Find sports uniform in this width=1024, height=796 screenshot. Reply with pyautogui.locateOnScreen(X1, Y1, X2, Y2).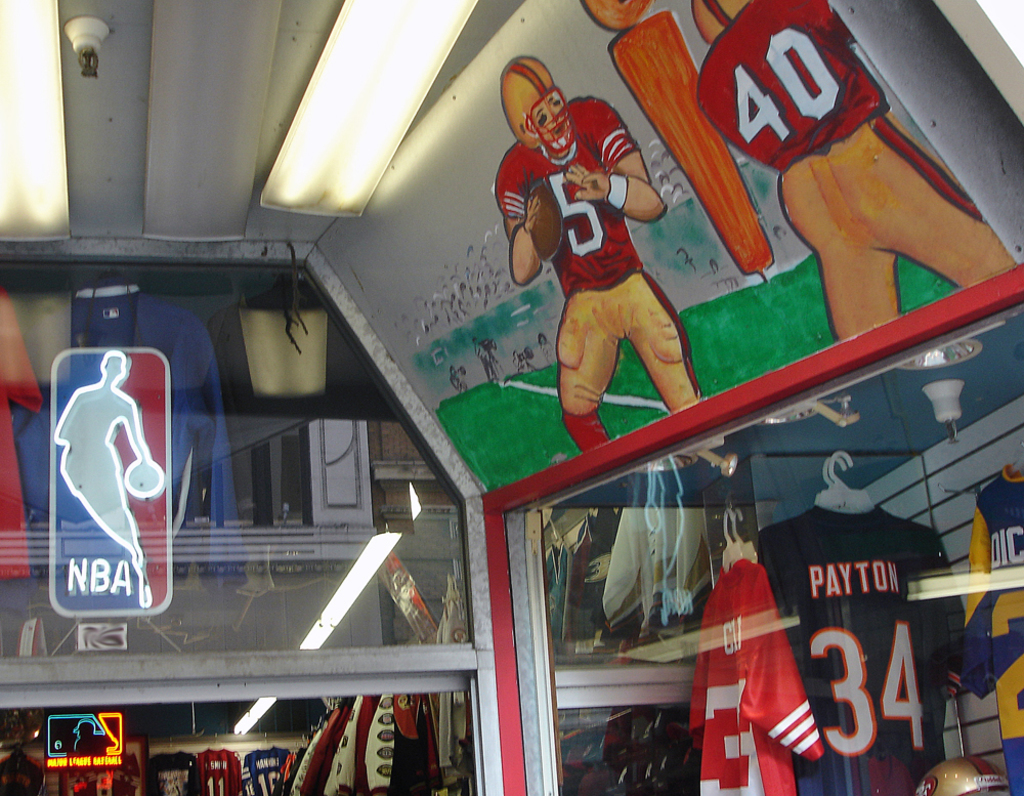
pyautogui.locateOnScreen(688, 562, 817, 795).
